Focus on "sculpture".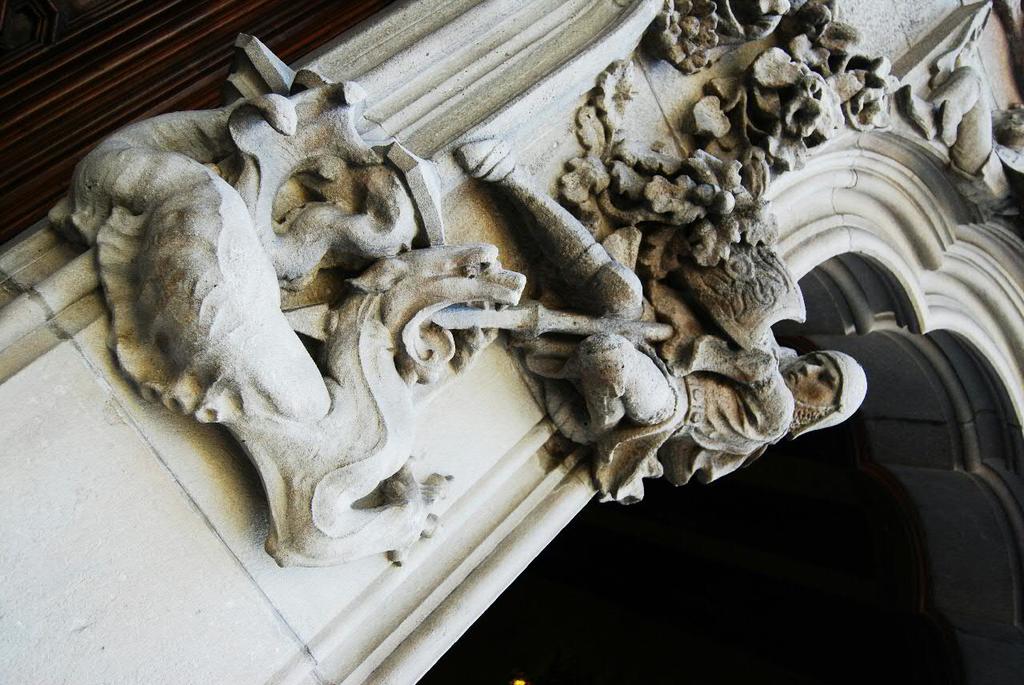
Focused at [x1=66, y1=51, x2=897, y2=600].
